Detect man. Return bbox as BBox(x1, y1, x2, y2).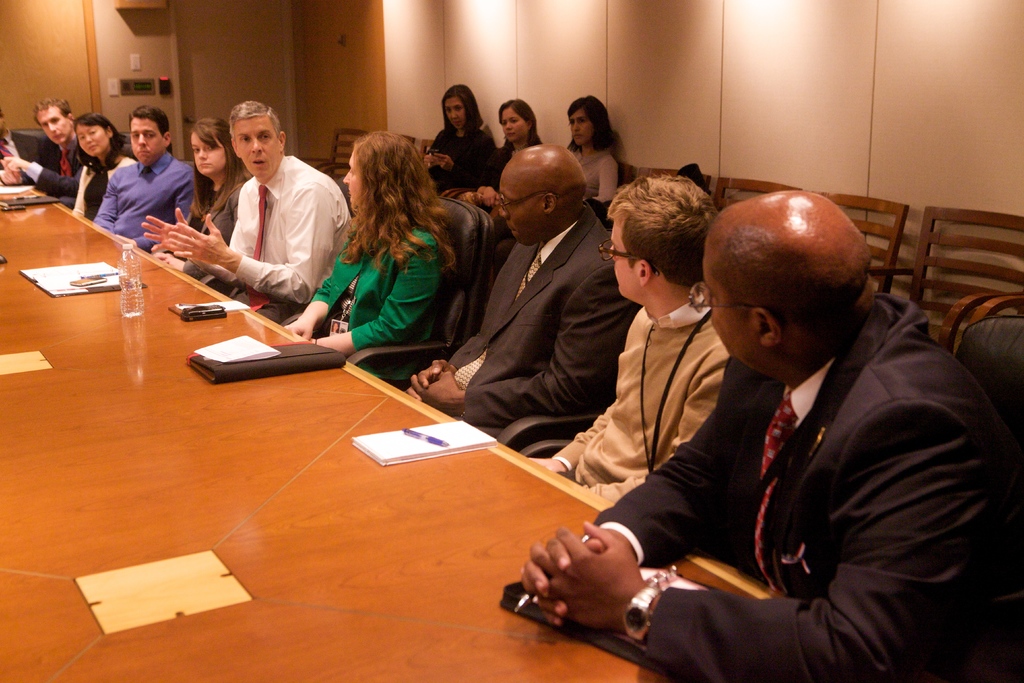
BBox(534, 181, 729, 504).
